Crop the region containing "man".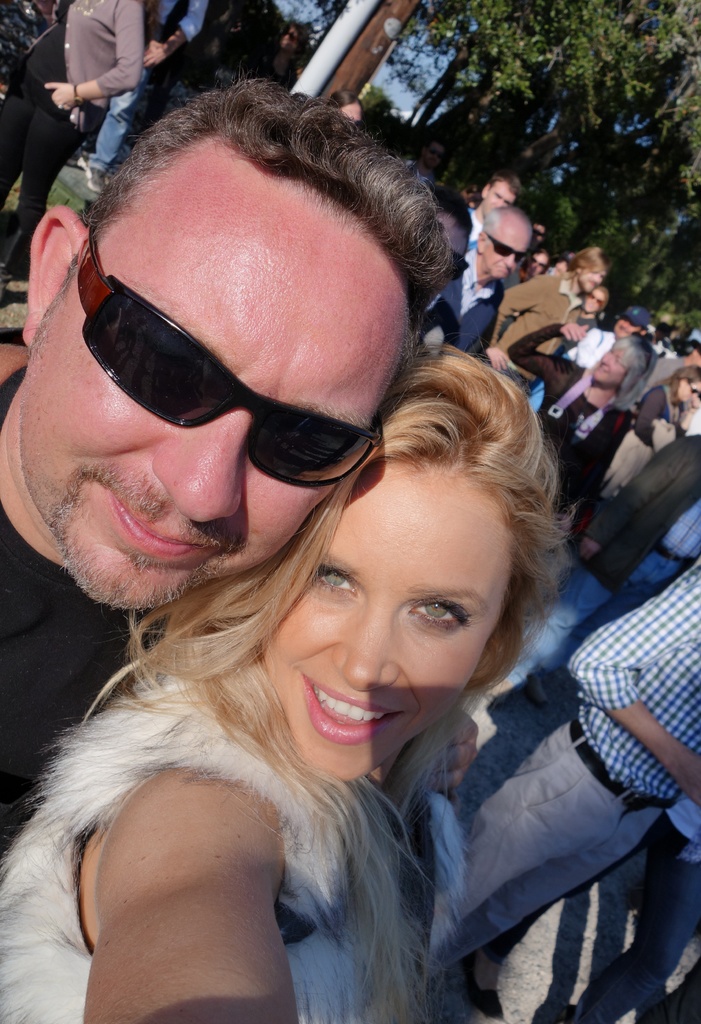
Crop region: pyautogui.locateOnScreen(490, 251, 605, 368).
